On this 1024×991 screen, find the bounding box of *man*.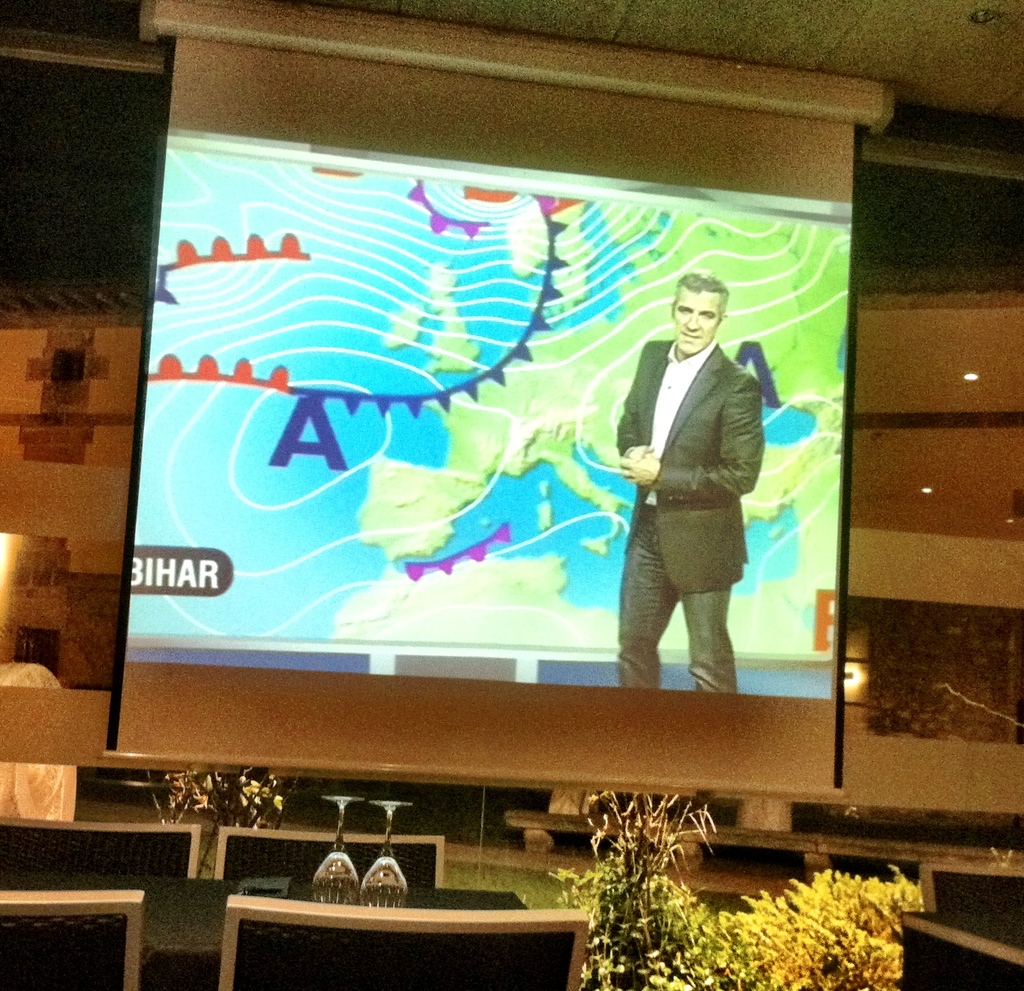
Bounding box: locate(573, 287, 740, 709).
